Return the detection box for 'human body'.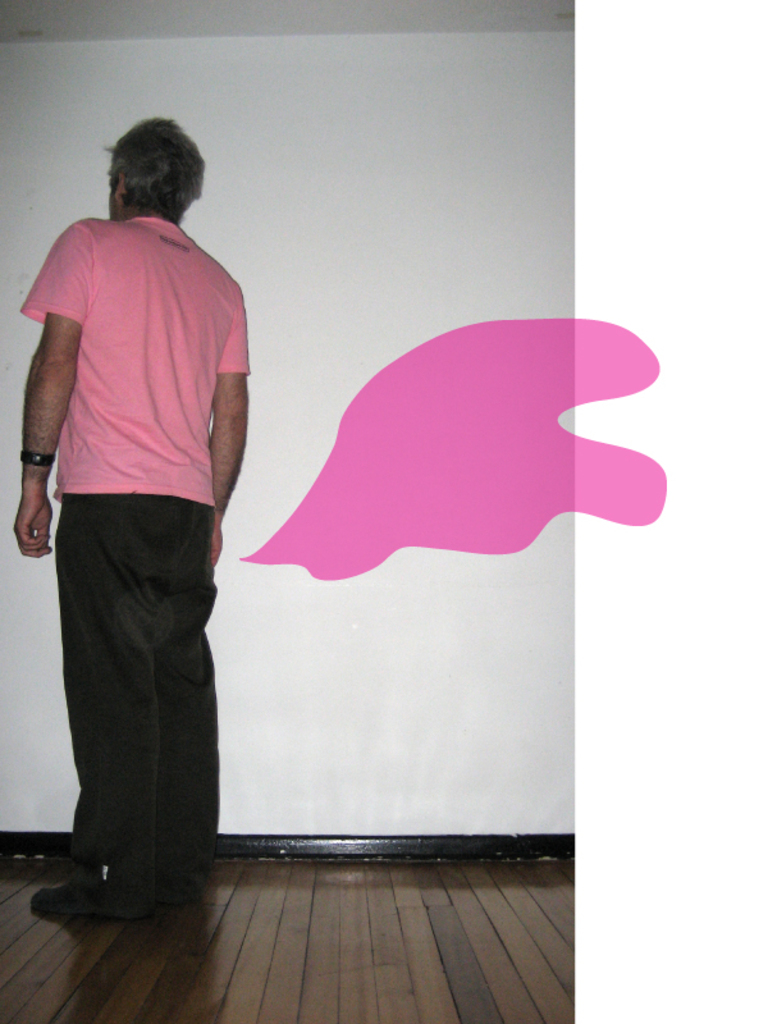
region(28, 165, 236, 951).
